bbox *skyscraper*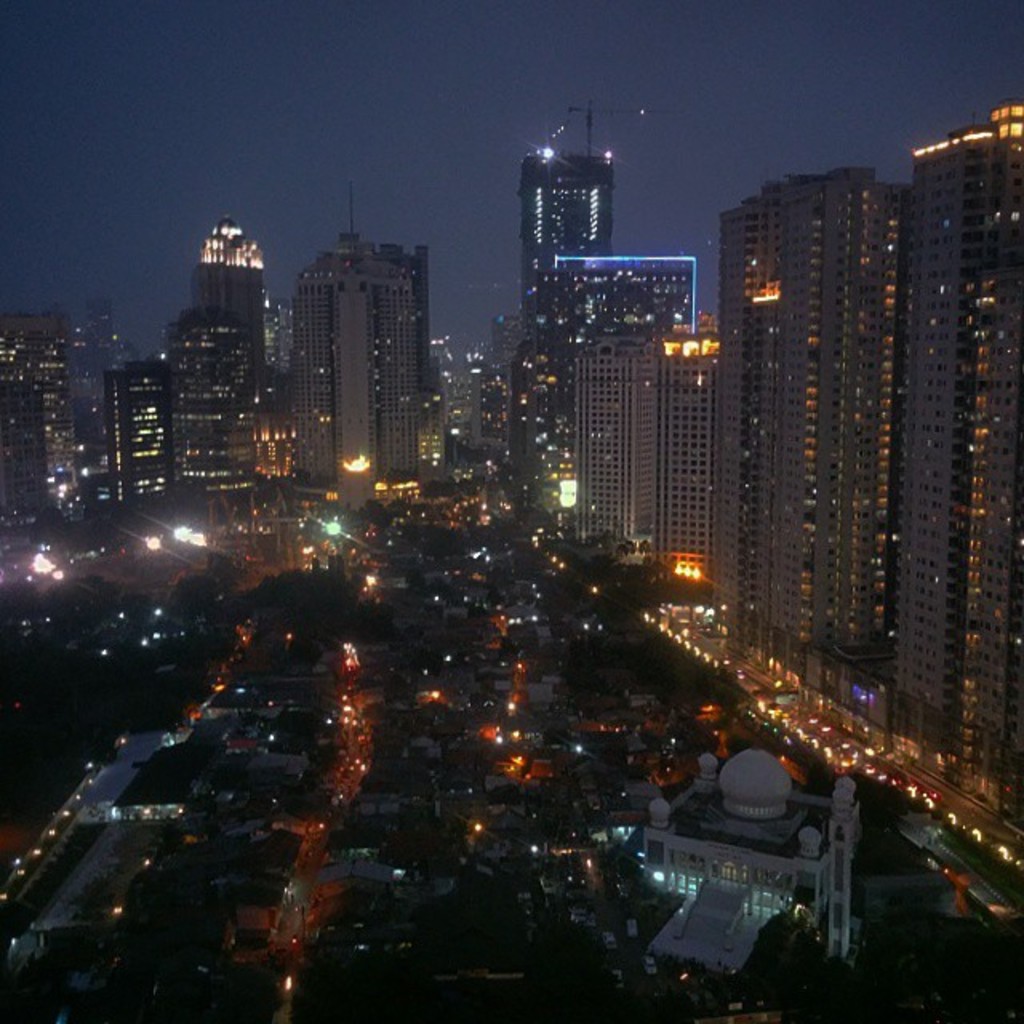
96/358/186/507
